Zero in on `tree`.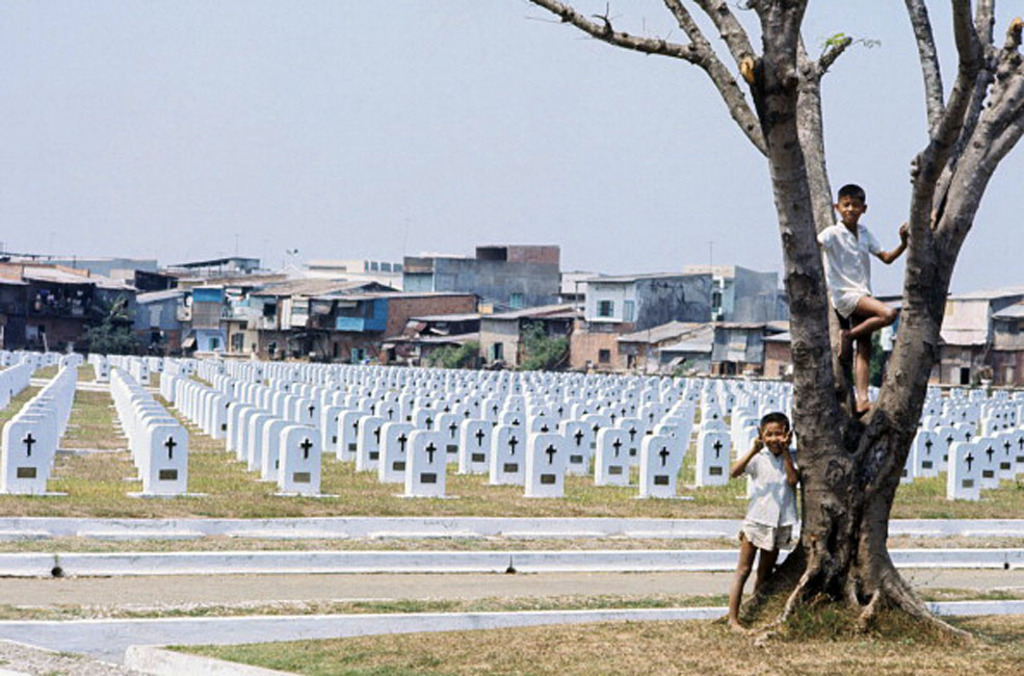
Zeroed in: bbox(520, 317, 568, 372).
